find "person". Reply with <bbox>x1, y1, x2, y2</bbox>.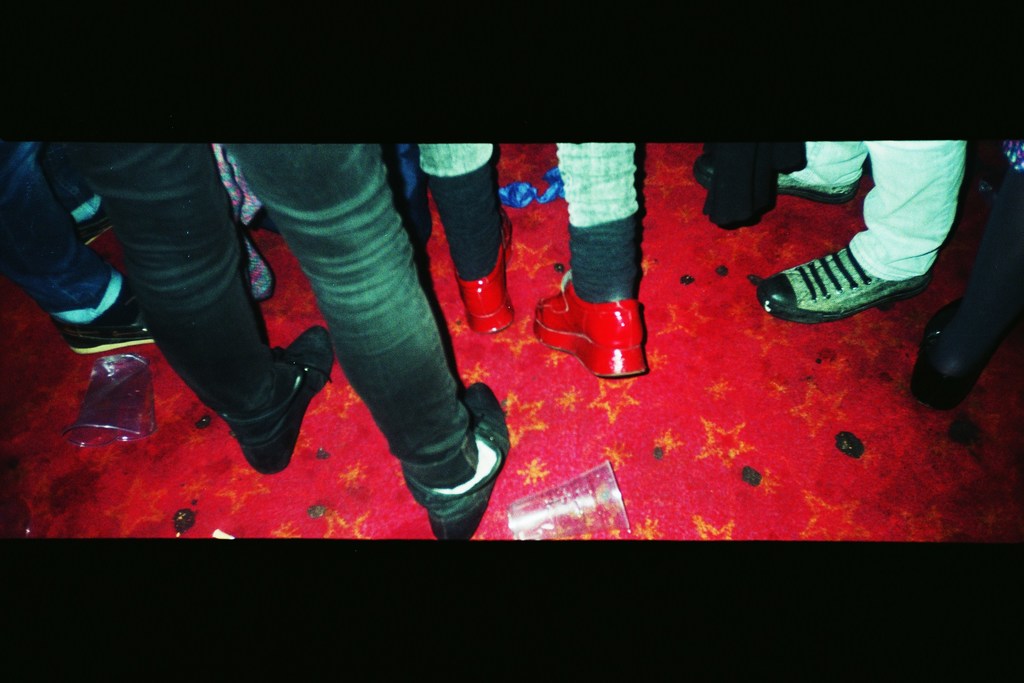
<bbox>381, 140, 434, 254</bbox>.
